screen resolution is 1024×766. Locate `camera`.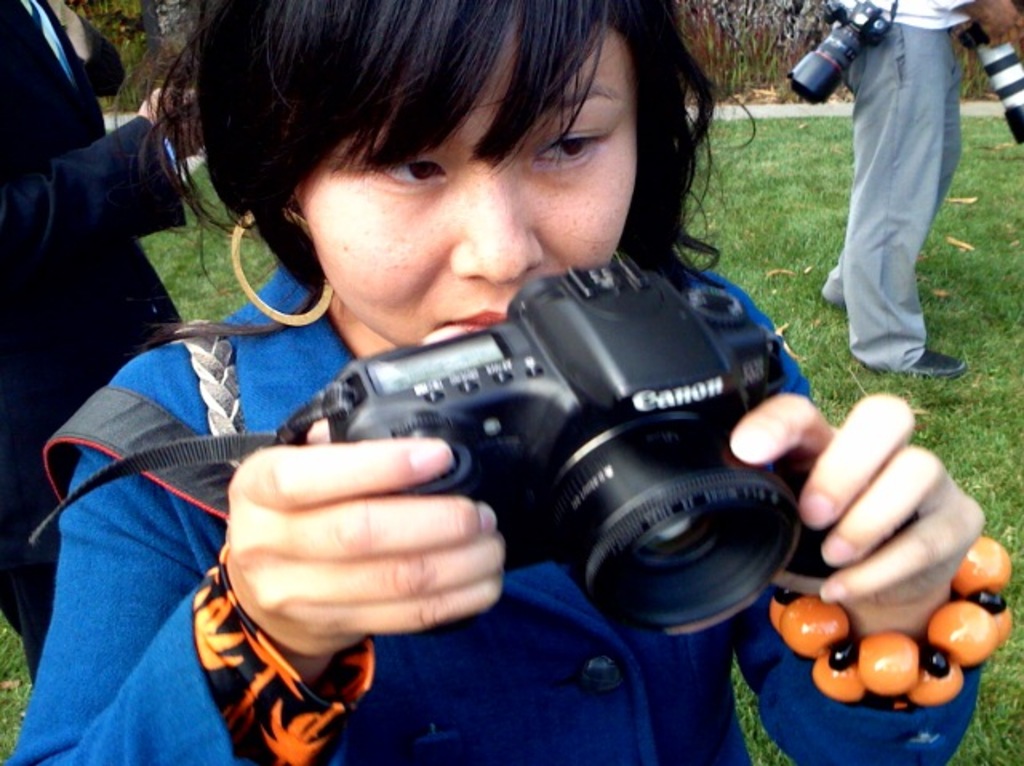
region(787, 2, 890, 109).
